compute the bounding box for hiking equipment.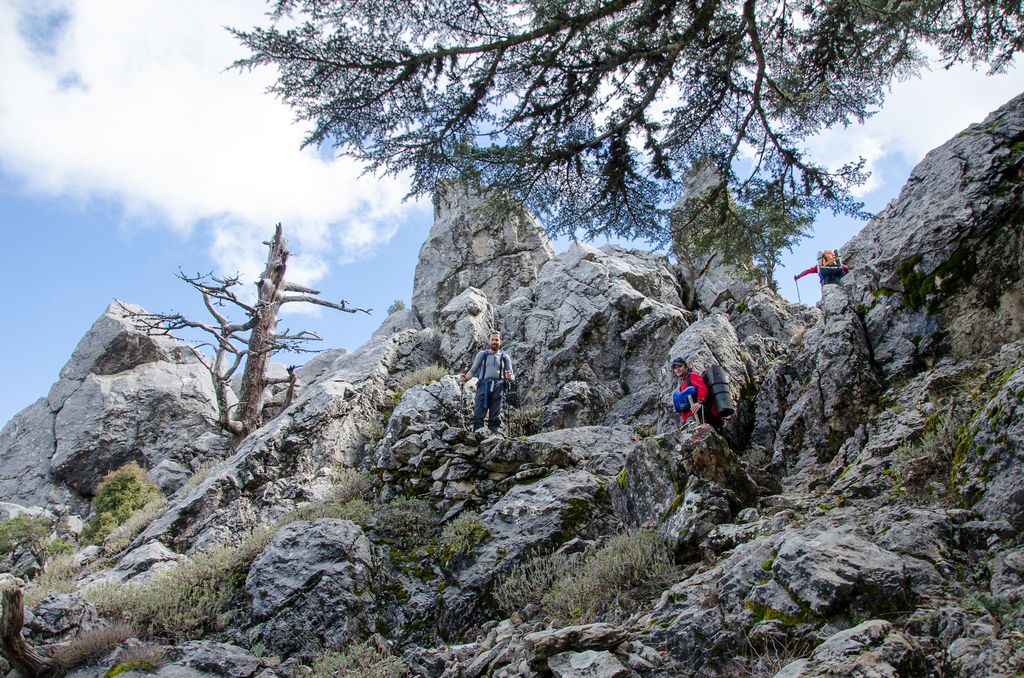
{"left": 457, "top": 379, "right": 462, "bottom": 428}.
